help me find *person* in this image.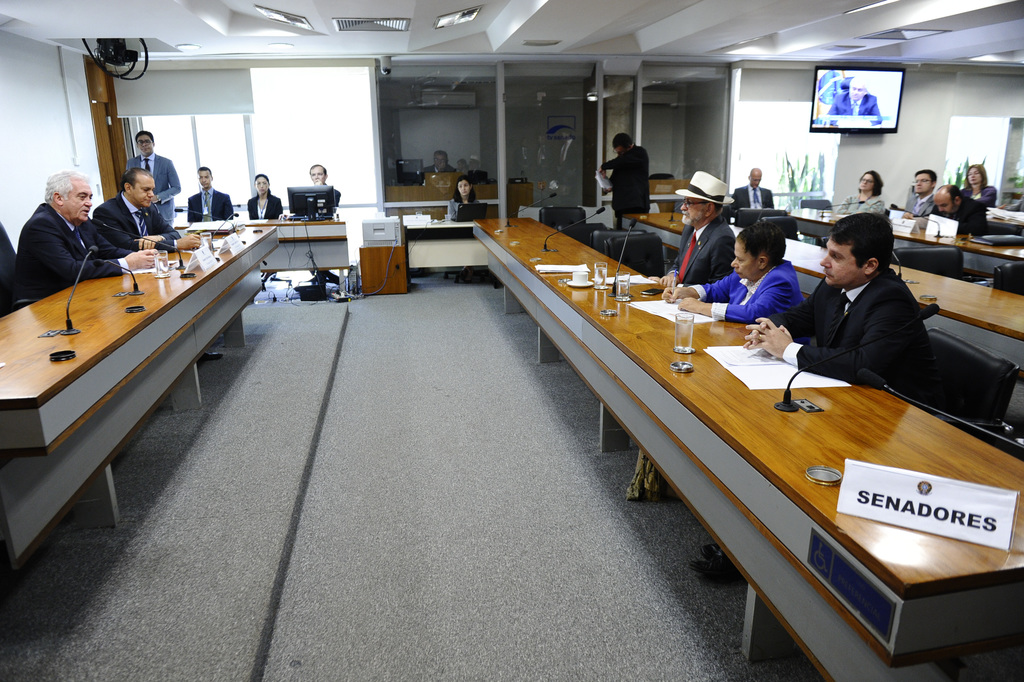
Found it: (x1=245, y1=172, x2=284, y2=223).
